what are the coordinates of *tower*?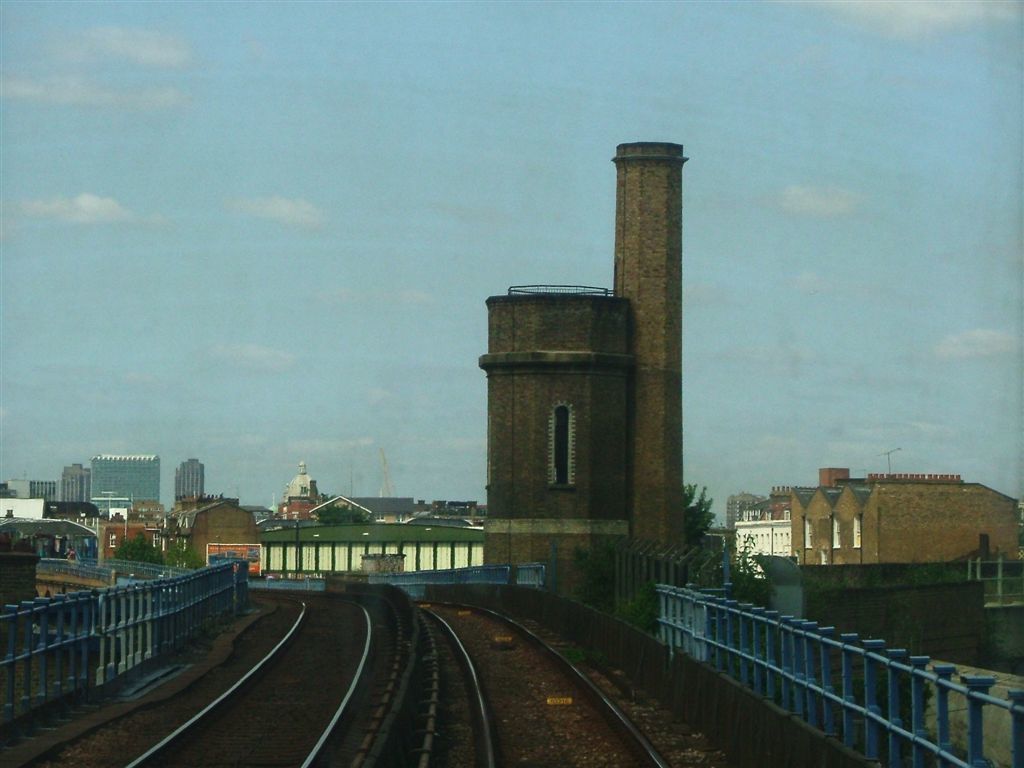
region(173, 455, 210, 503).
